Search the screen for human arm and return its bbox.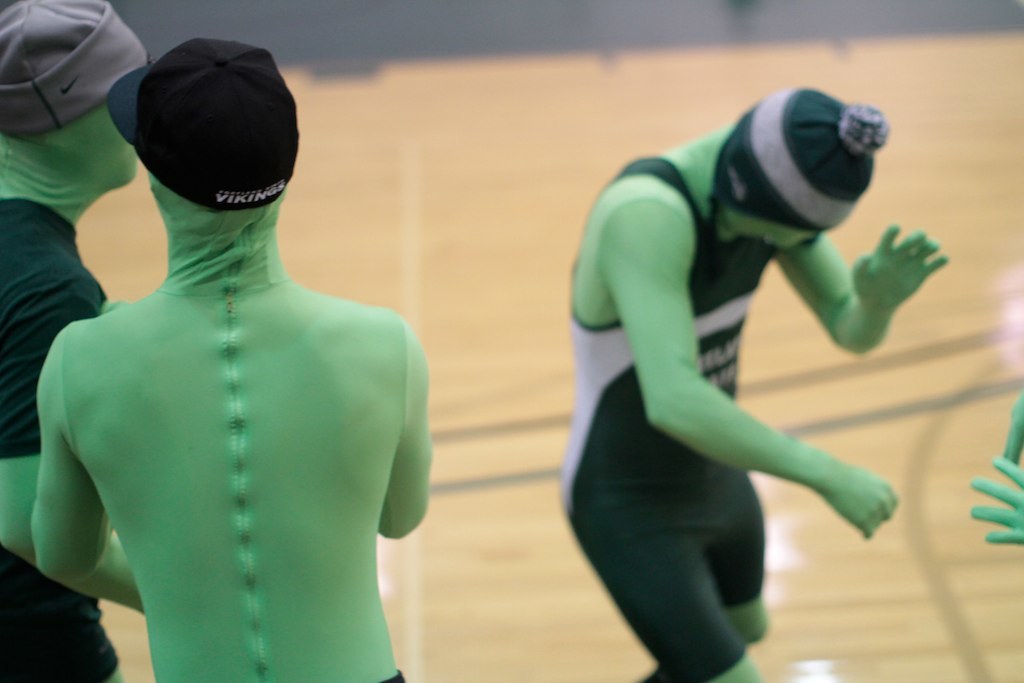
Found: BBox(28, 323, 161, 621).
